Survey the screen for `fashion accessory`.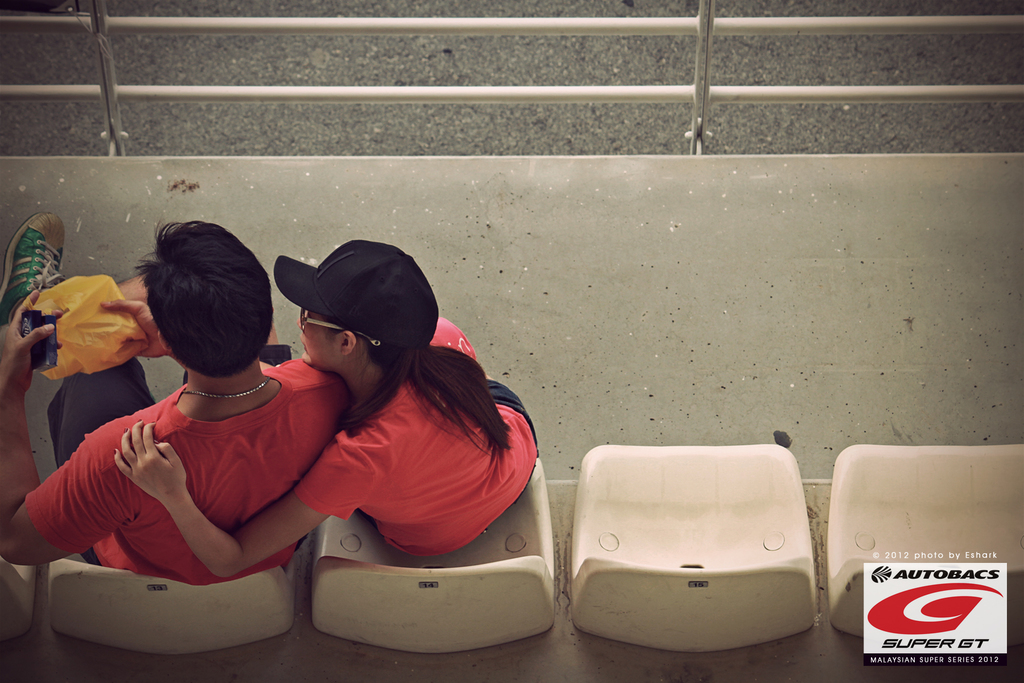
Survey found: [x1=298, y1=309, x2=383, y2=353].
